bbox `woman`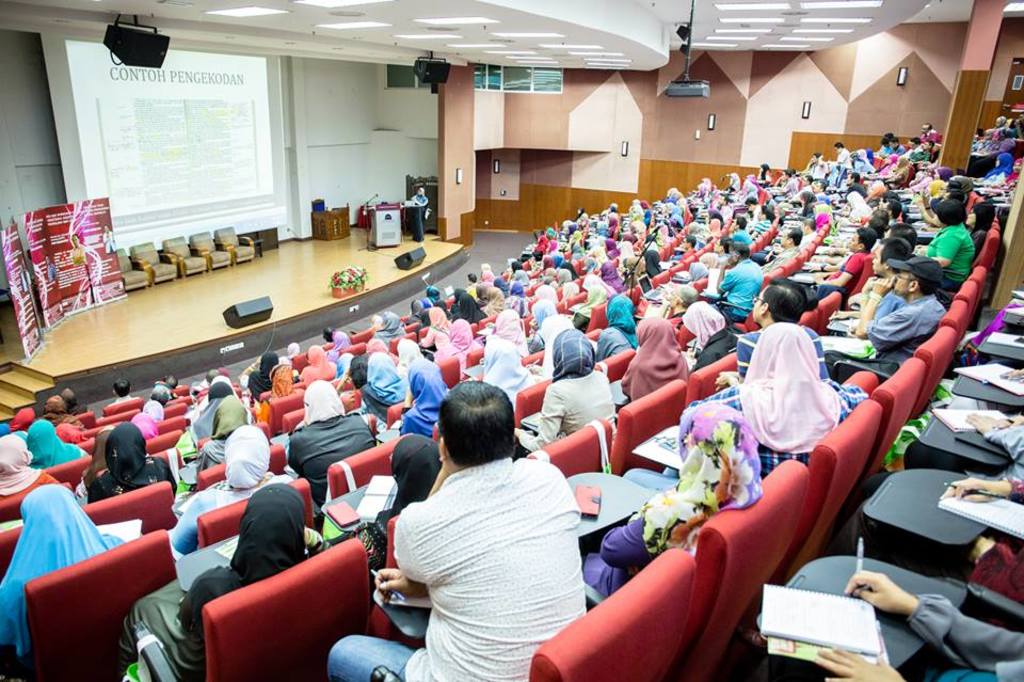
{"x1": 462, "y1": 291, "x2": 480, "y2": 318}
